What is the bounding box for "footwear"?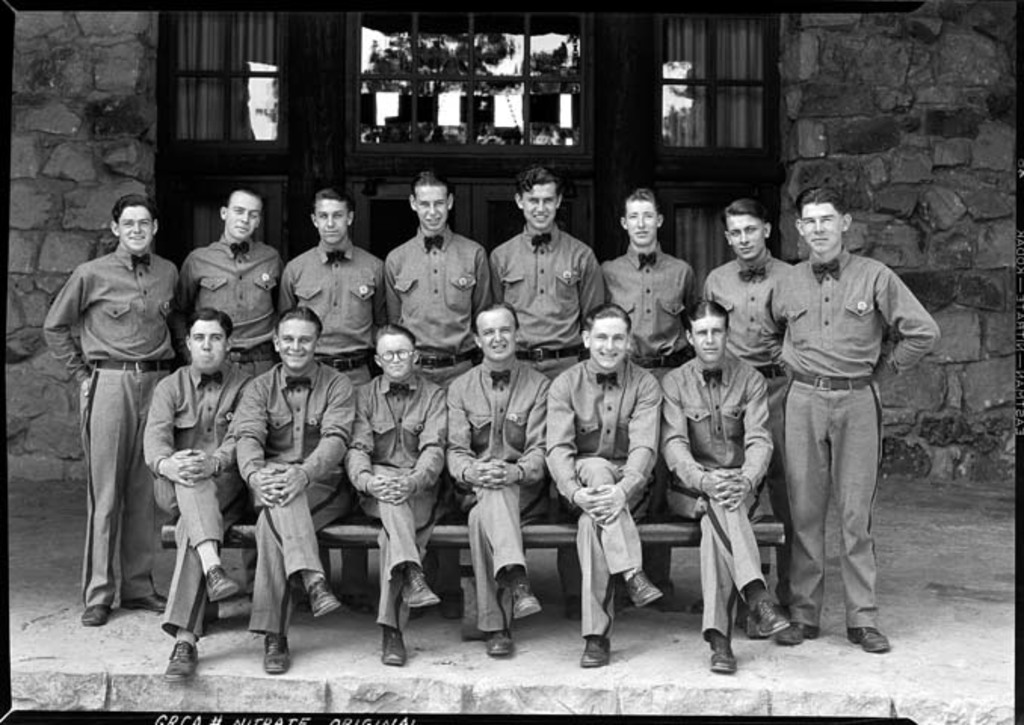
bbox=(308, 583, 347, 625).
